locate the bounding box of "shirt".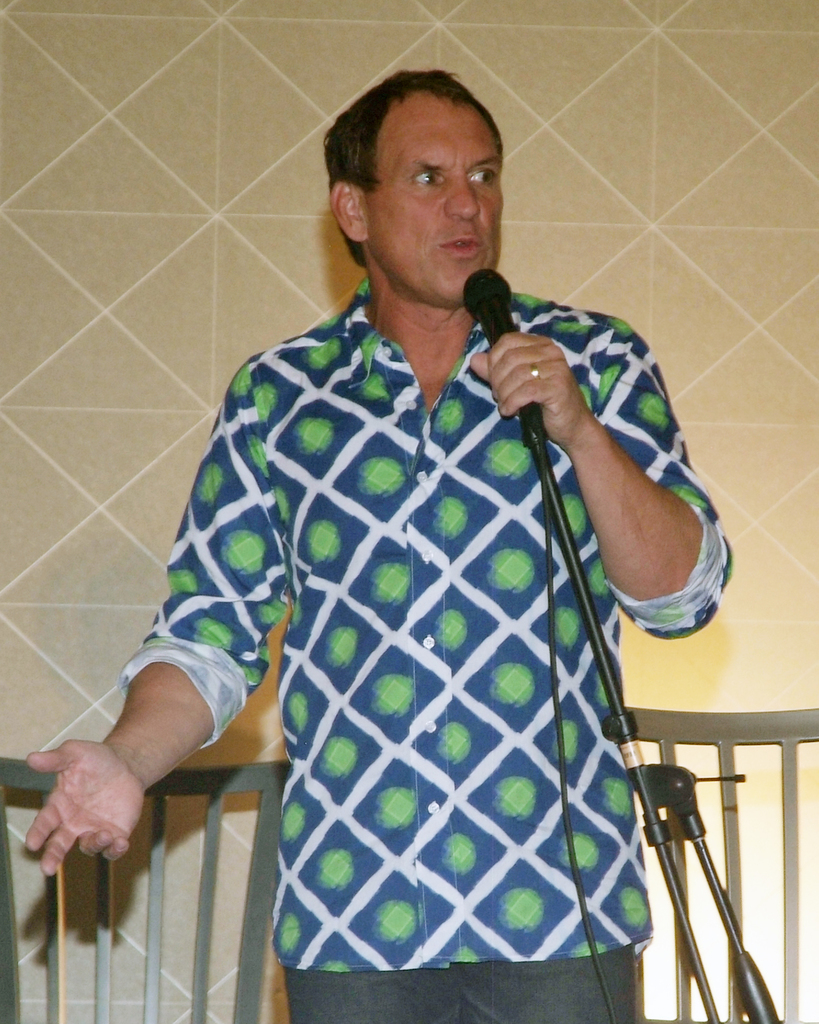
Bounding box: detection(118, 274, 736, 968).
